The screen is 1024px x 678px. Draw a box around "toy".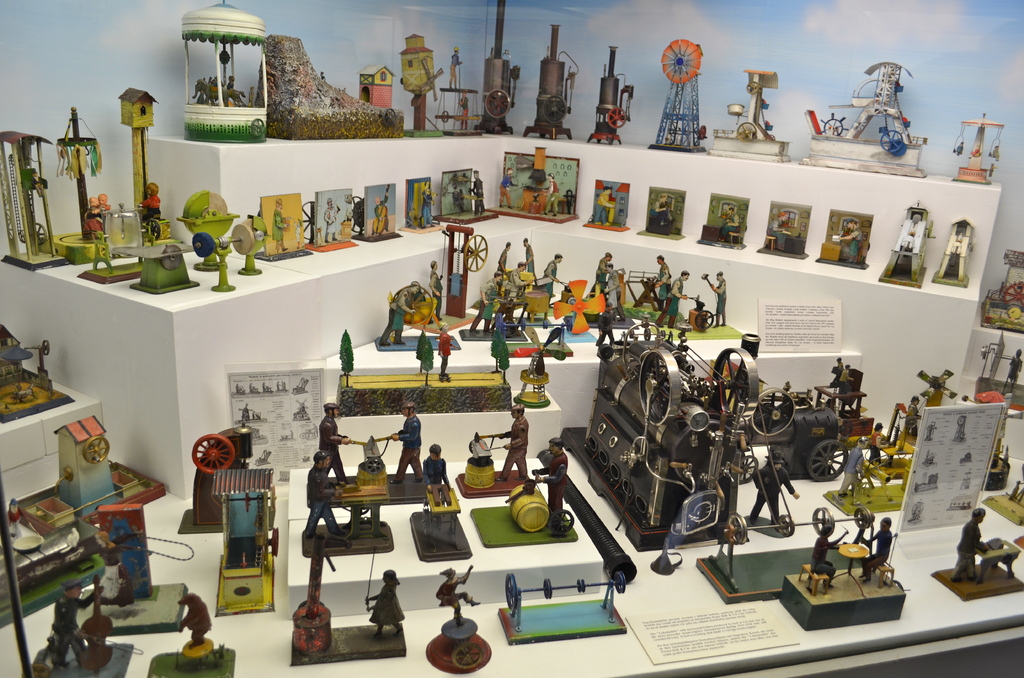
0,513,118,677.
